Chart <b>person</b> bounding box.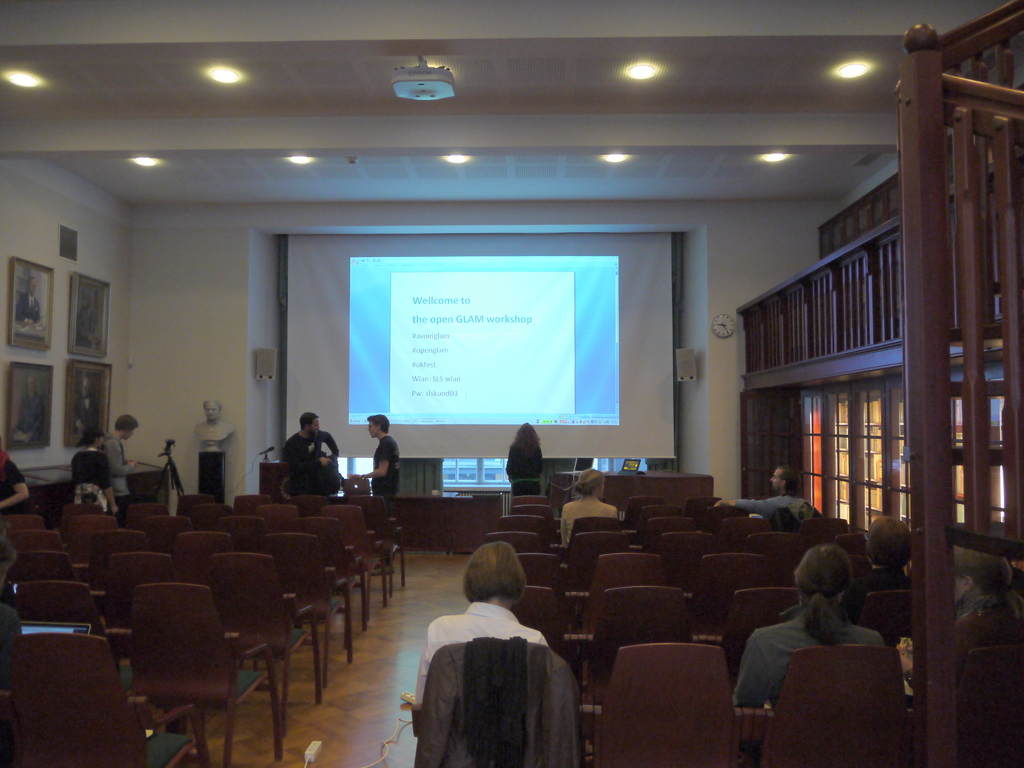
Charted: (272,408,333,520).
